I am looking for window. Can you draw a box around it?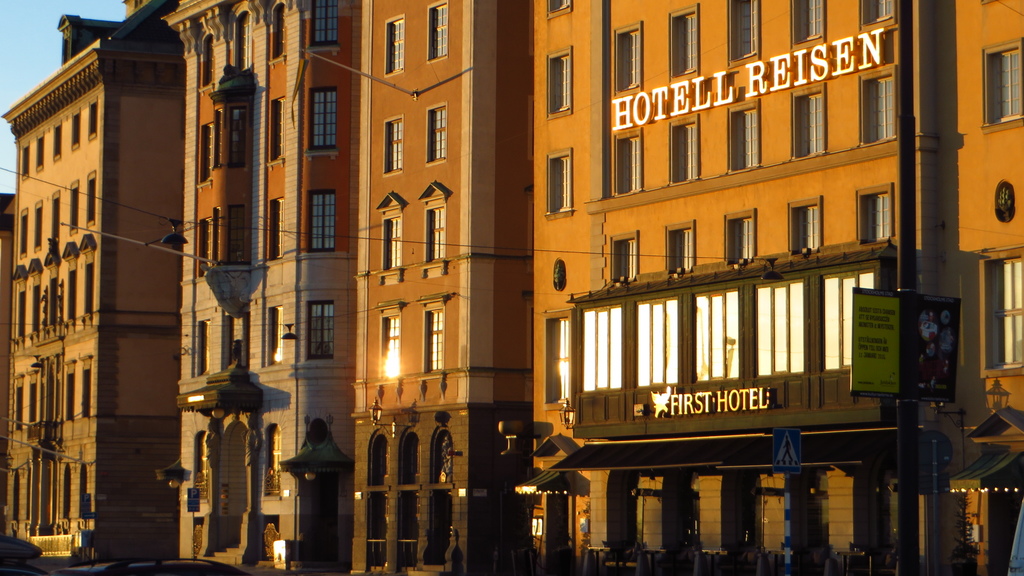
Sure, the bounding box is [x1=268, y1=197, x2=282, y2=257].
